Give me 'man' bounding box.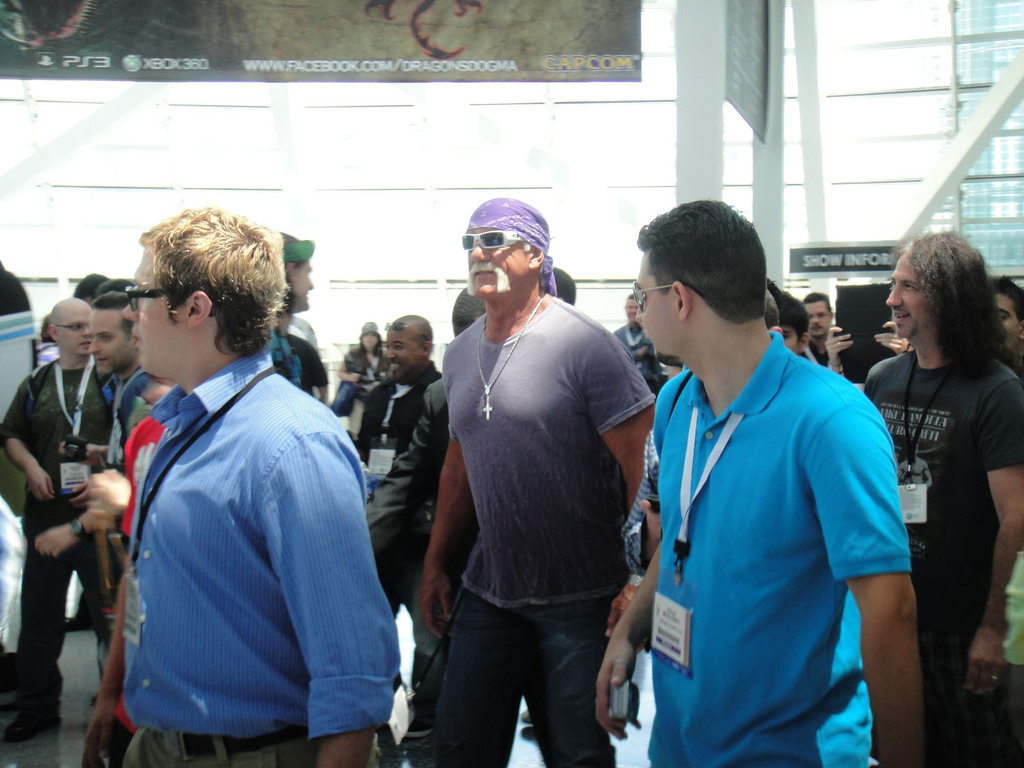
x1=353, y1=316, x2=444, y2=471.
